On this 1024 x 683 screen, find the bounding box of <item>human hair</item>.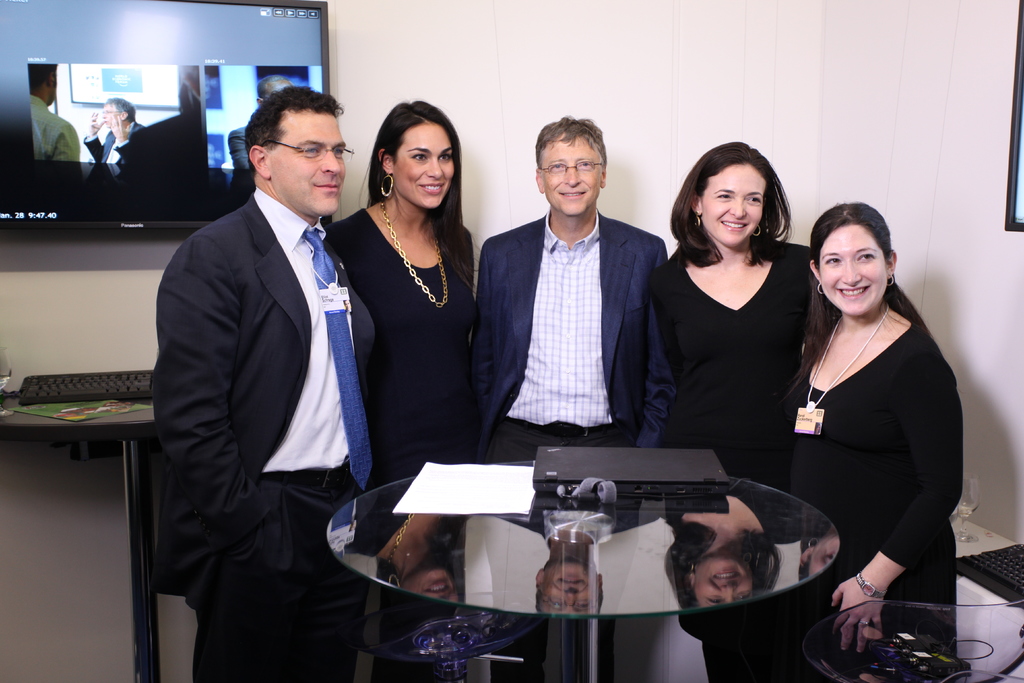
Bounding box: region(105, 97, 136, 123).
